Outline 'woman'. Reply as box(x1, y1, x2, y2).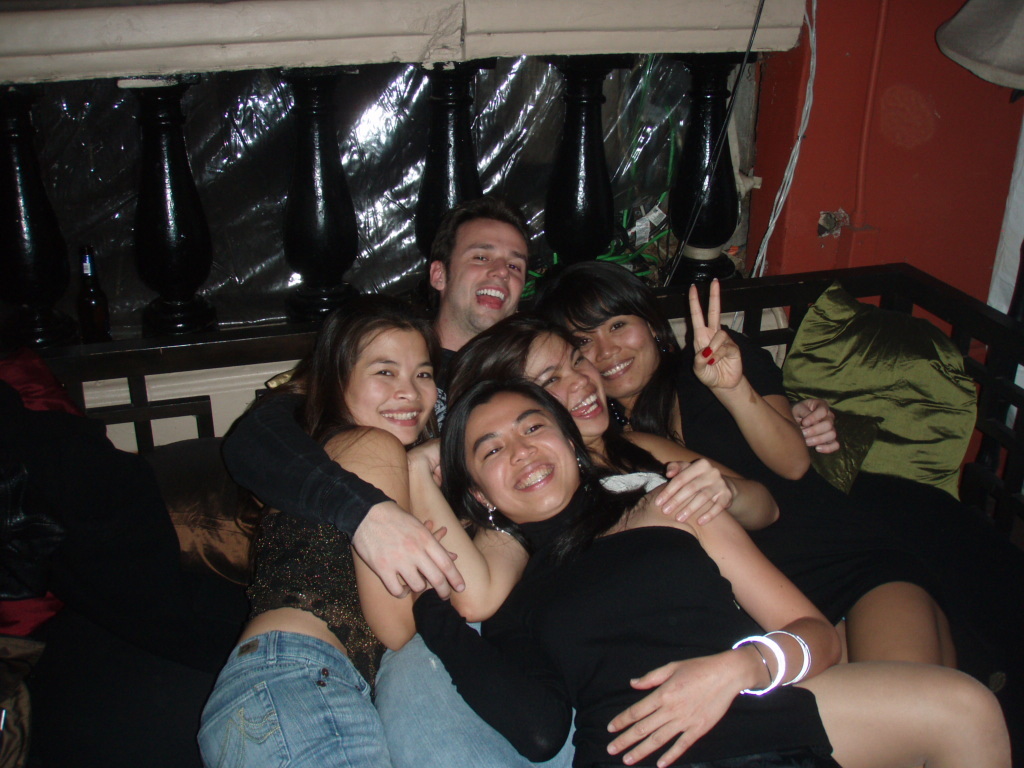
box(408, 380, 1013, 767).
